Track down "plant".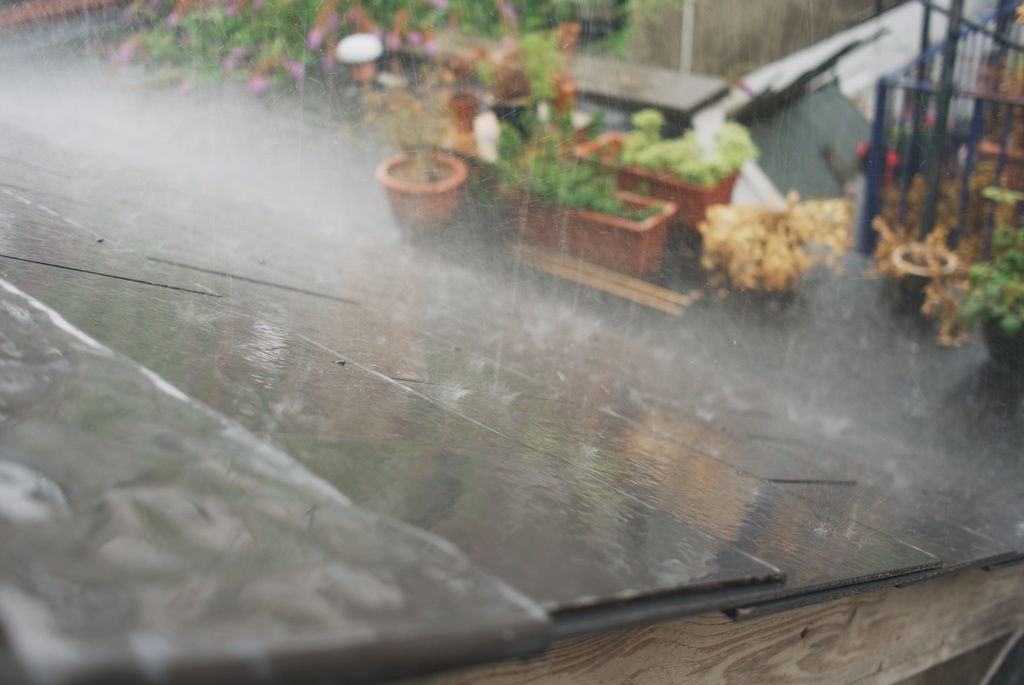
Tracked to bbox(858, 151, 1020, 264).
